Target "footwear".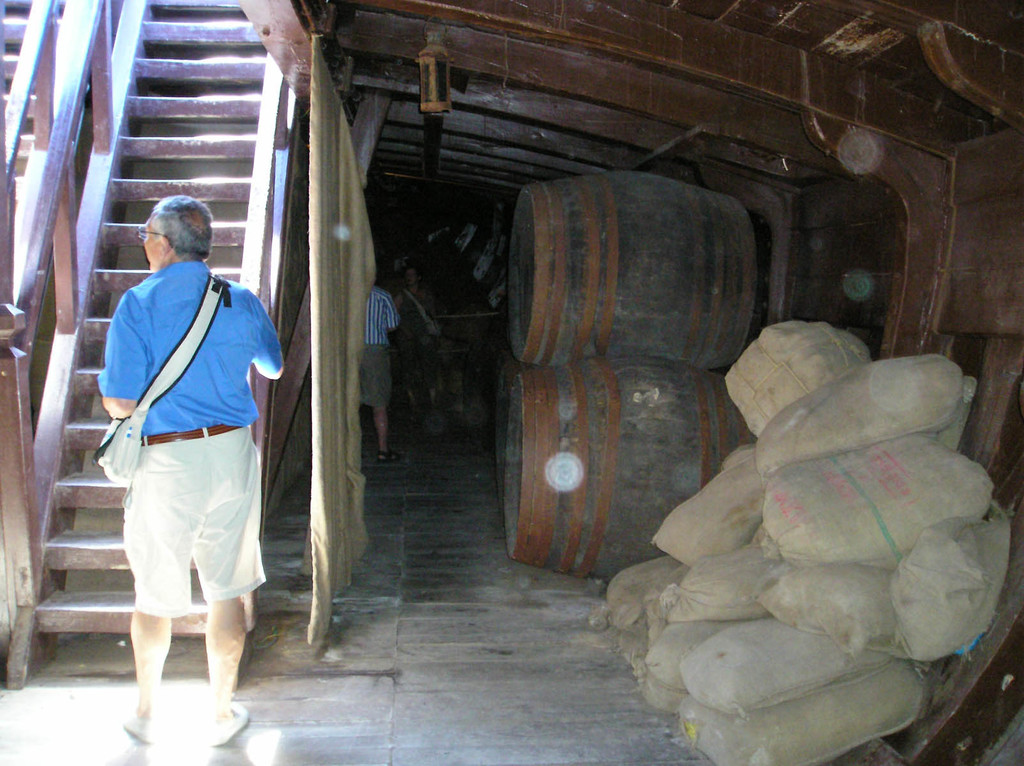
Target region: <region>122, 713, 151, 743</region>.
